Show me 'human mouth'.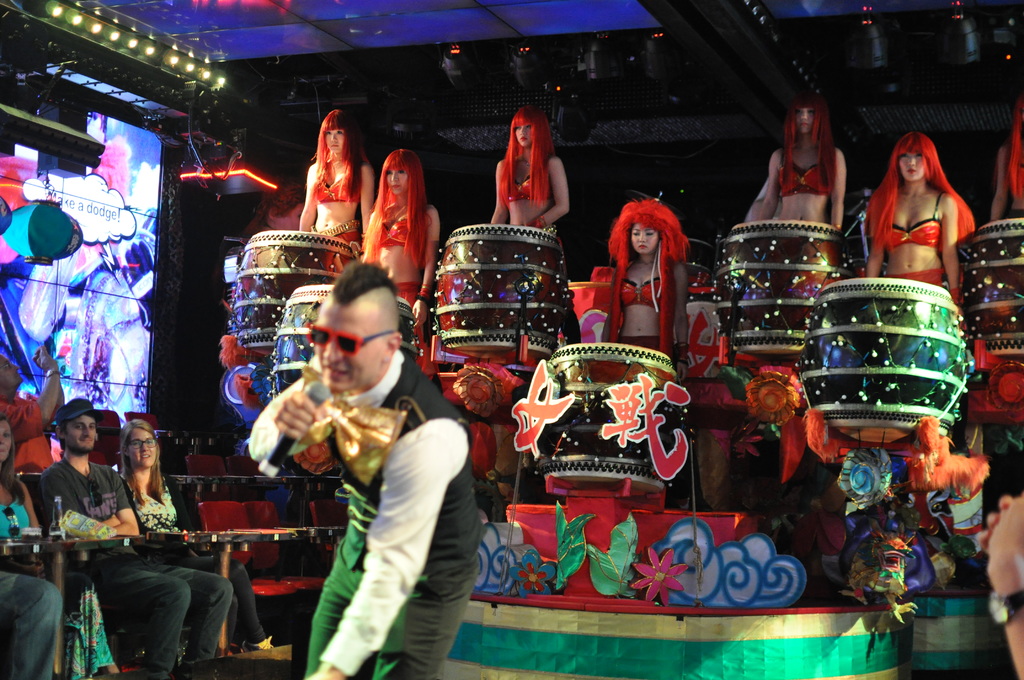
'human mouth' is here: 394, 186, 399, 187.
